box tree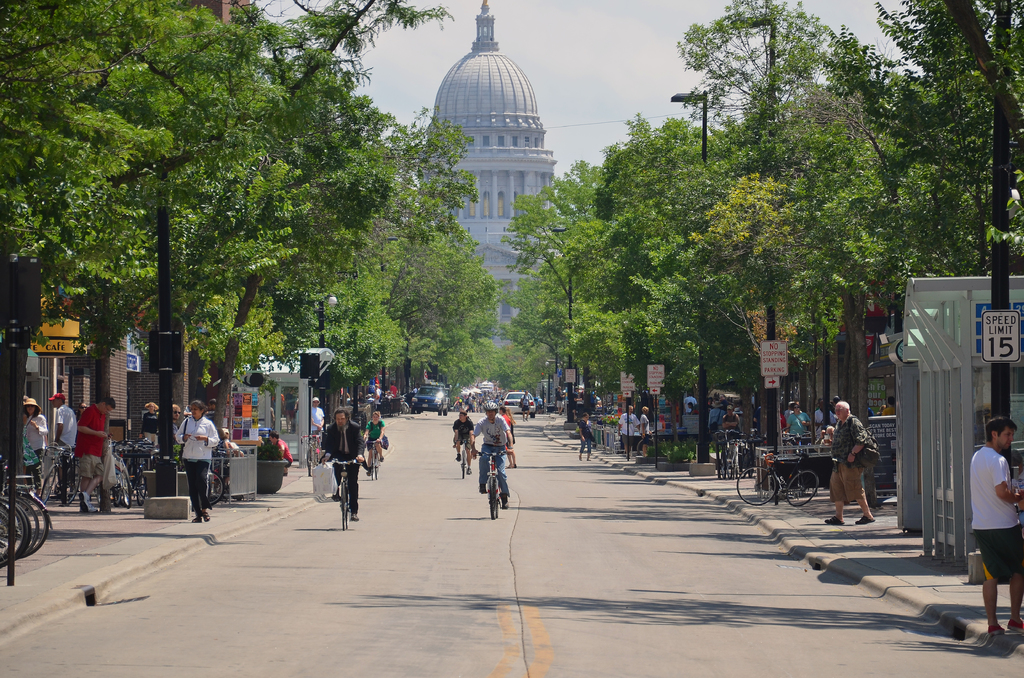
detection(792, 33, 884, 359)
